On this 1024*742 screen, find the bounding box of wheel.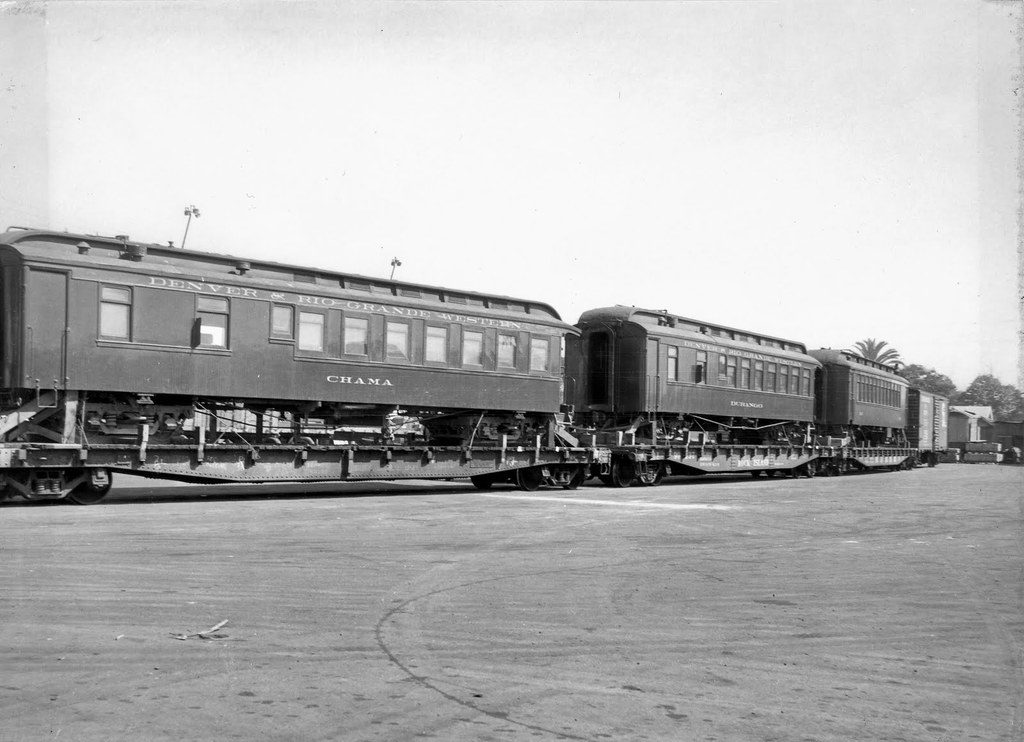
Bounding box: pyautogui.locateOnScreen(609, 455, 636, 492).
